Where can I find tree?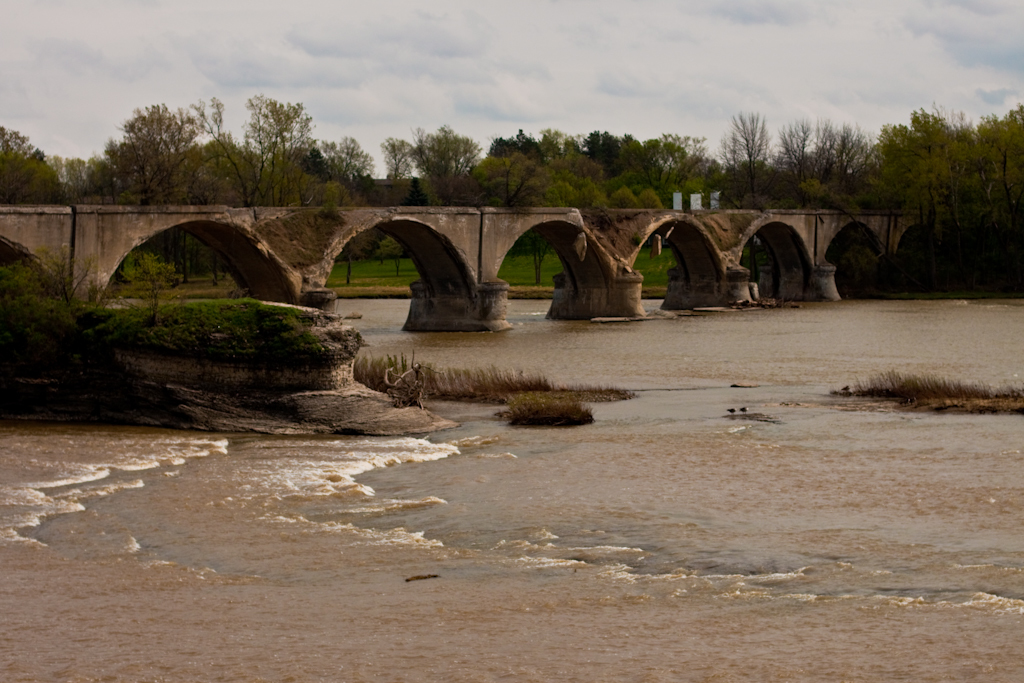
You can find it at left=194, top=90, right=296, bottom=197.
